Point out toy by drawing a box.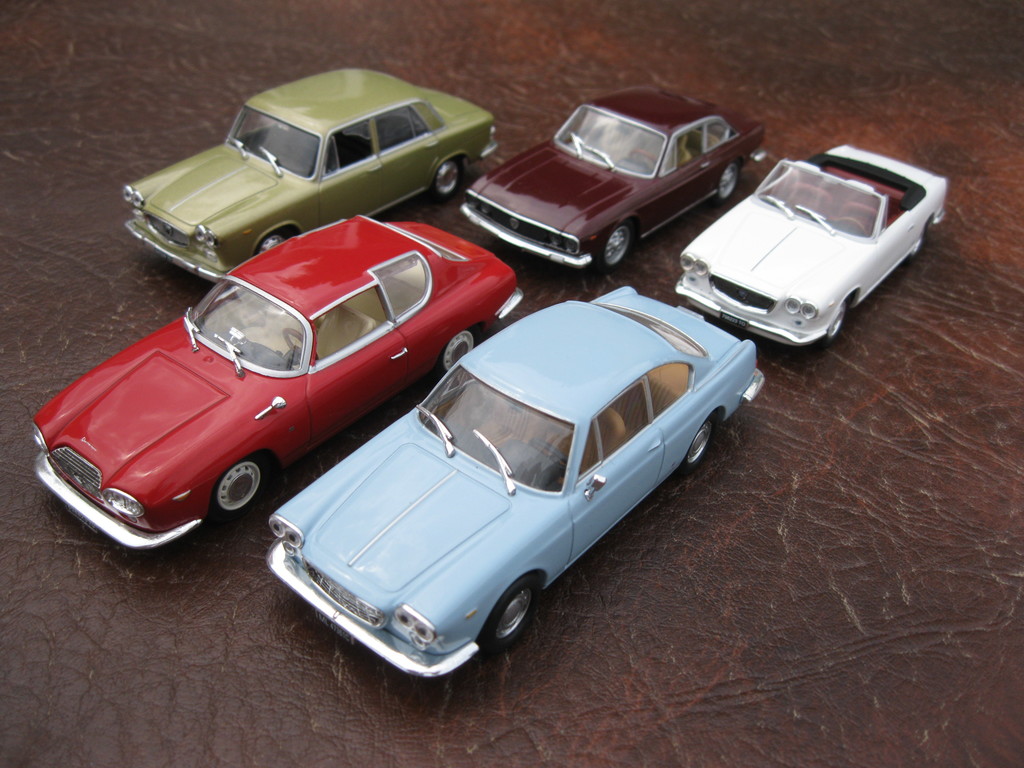
crop(670, 143, 955, 354).
